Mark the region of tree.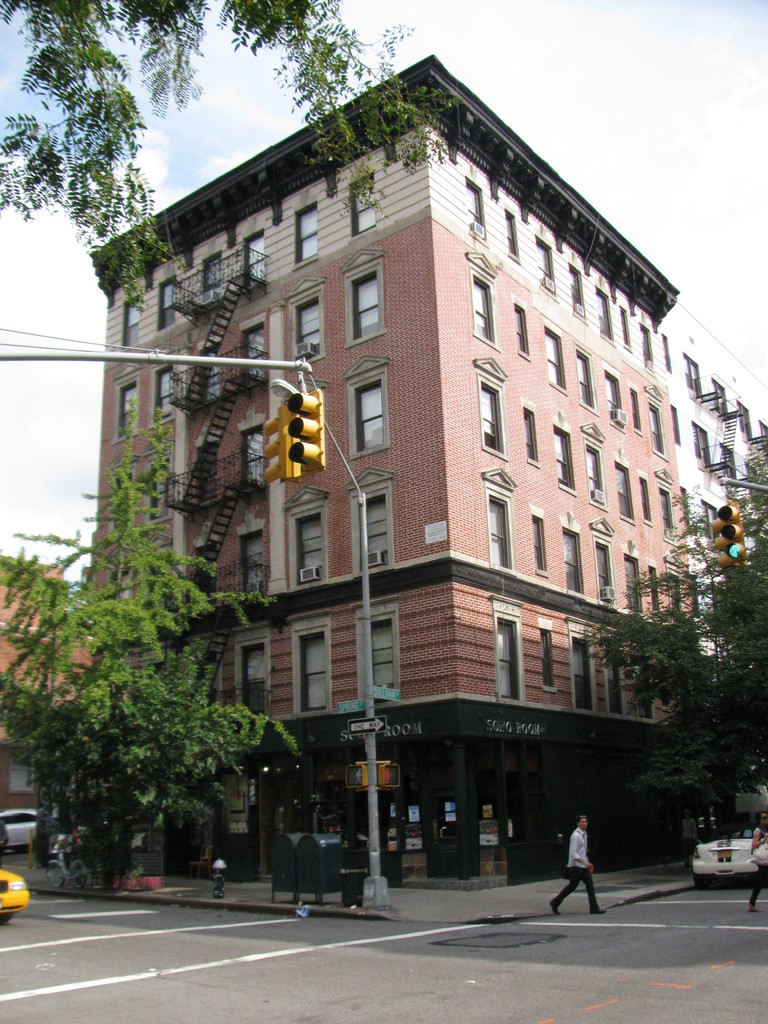
Region: BBox(641, 516, 757, 845).
